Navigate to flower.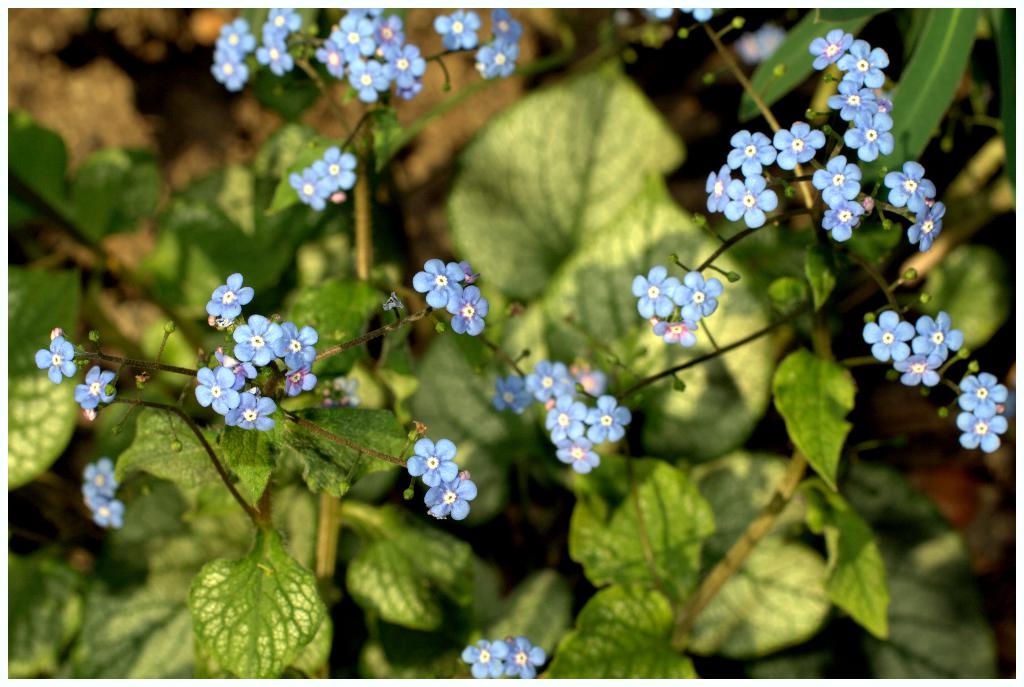
Navigation target: 813, 152, 863, 206.
